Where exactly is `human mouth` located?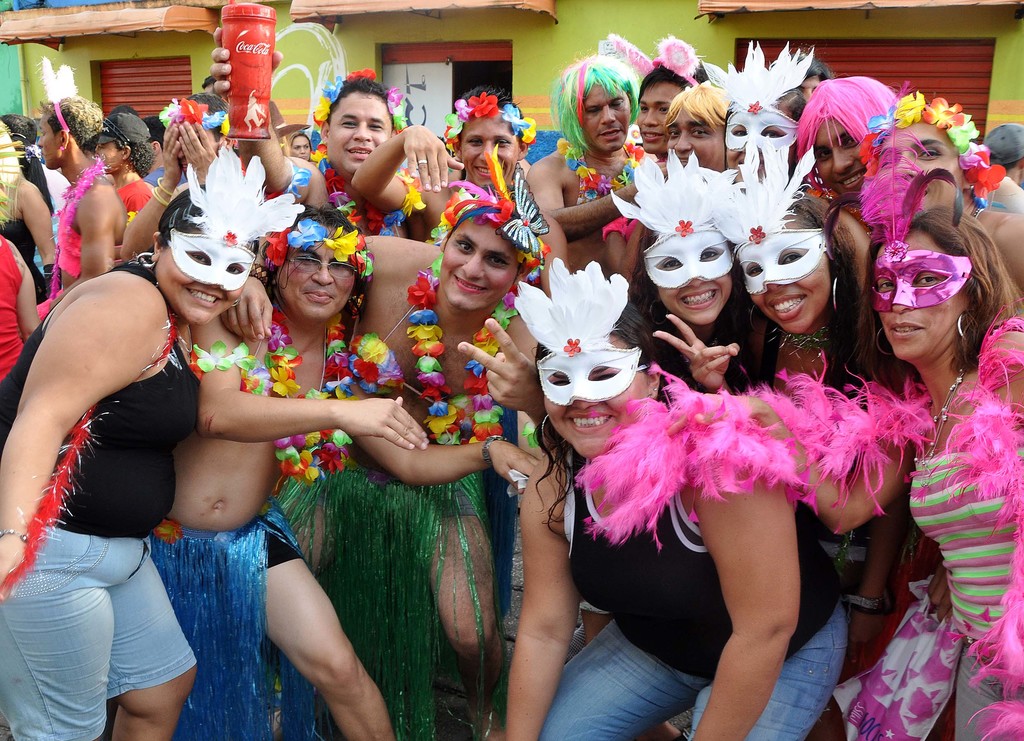
Its bounding box is box=[184, 287, 222, 308].
